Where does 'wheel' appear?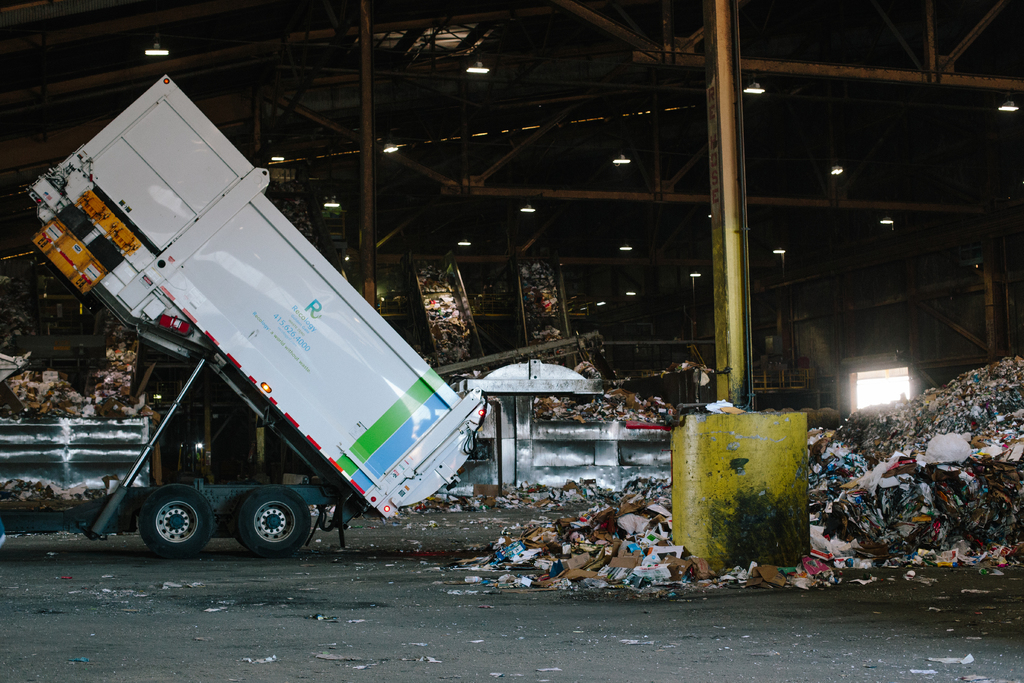
Appears at 140,486,213,562.
